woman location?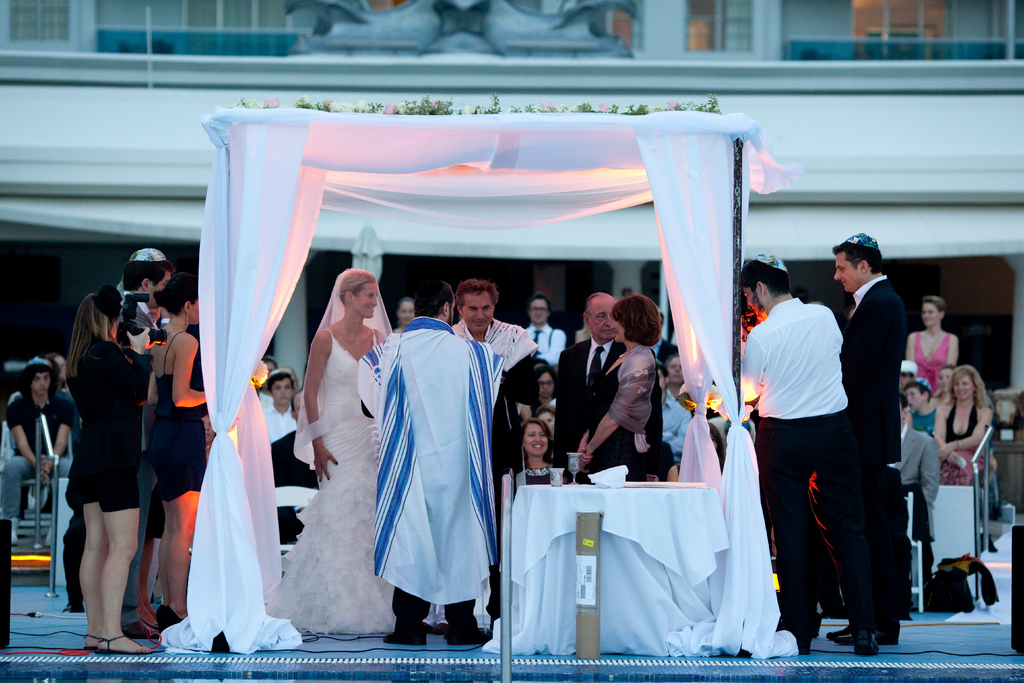
bbox=[906, 295, 958, 391]
